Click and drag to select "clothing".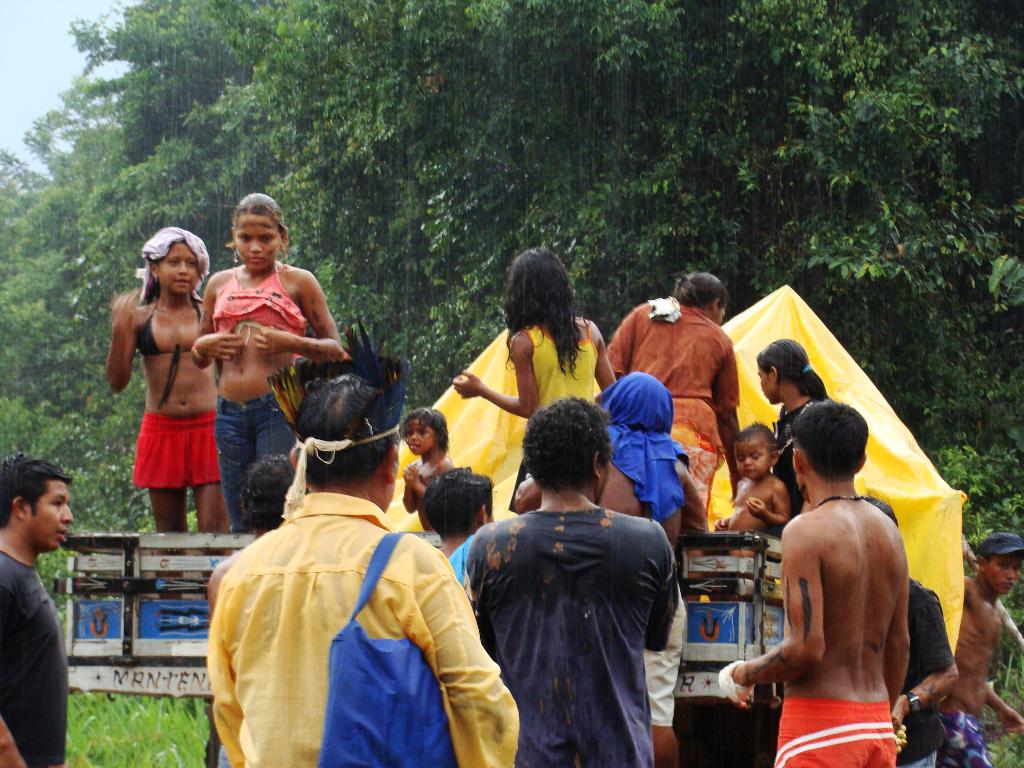
Selection: 515:326:598:401.
